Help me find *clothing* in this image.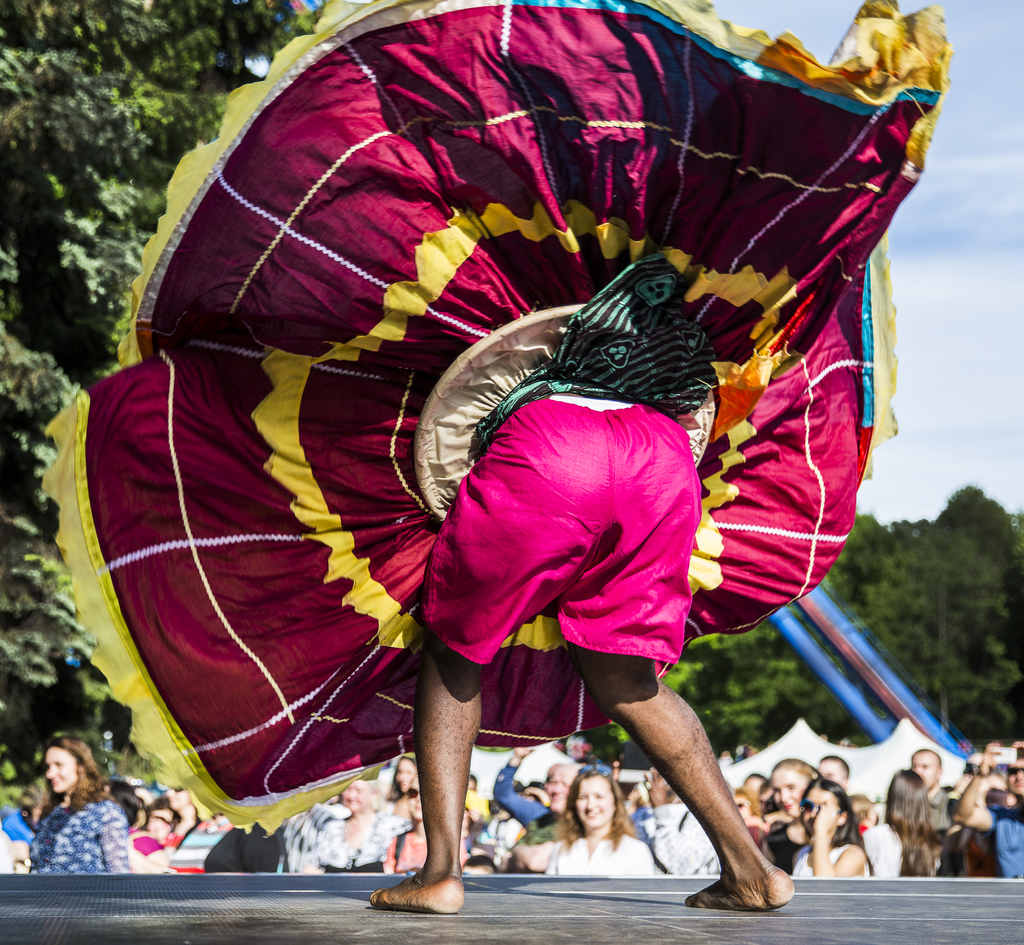
Found it: <box>53,0,986,848</box>.
